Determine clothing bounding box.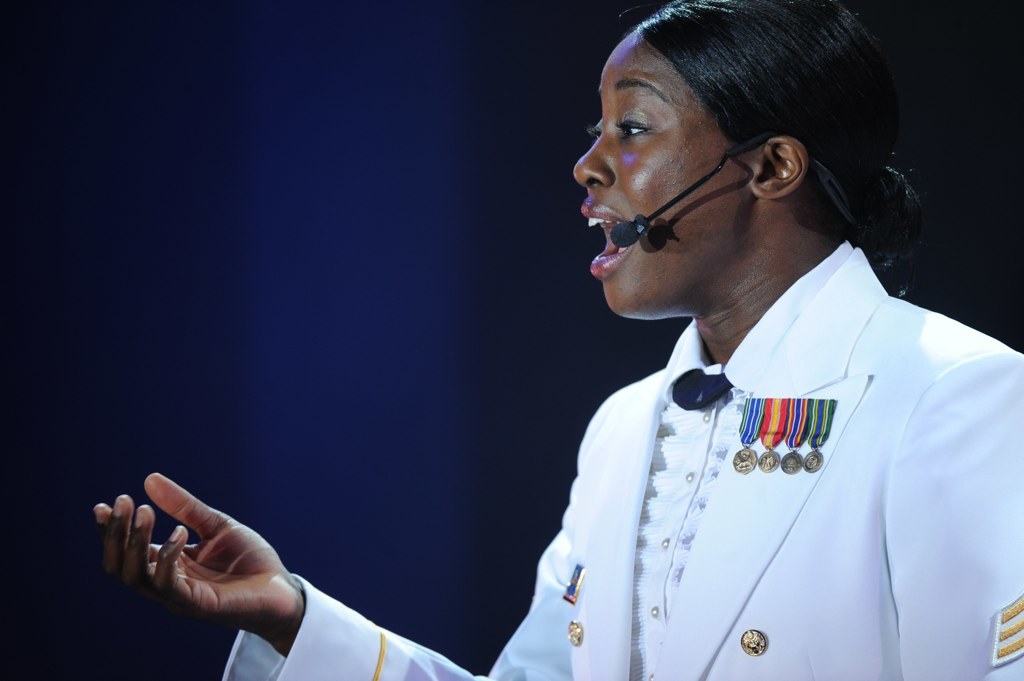
Determined: [x1=219, y1=233, x2=1023, y2=680].
